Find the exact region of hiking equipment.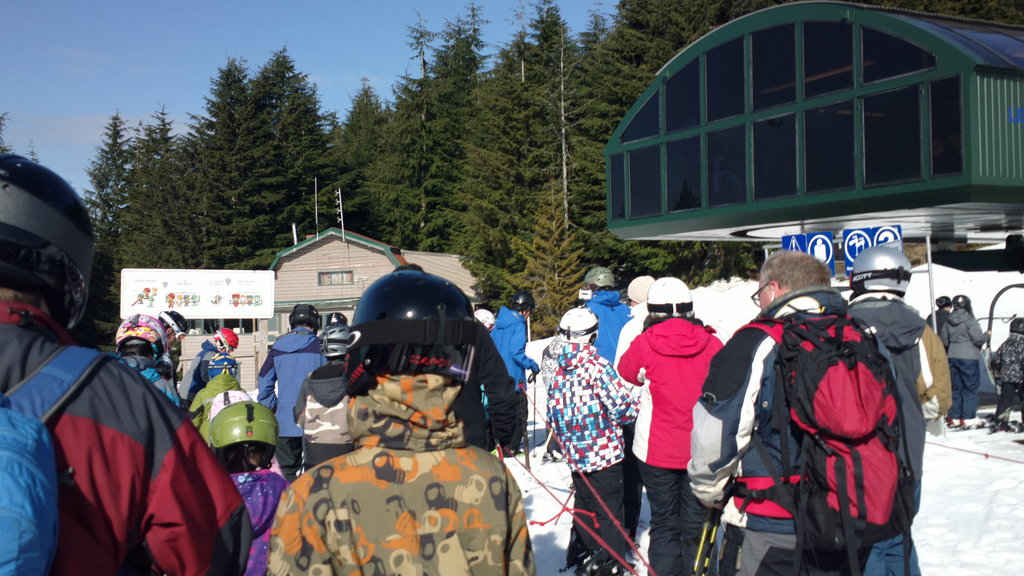
Exact region: locate(691, 503, 713, 575).
